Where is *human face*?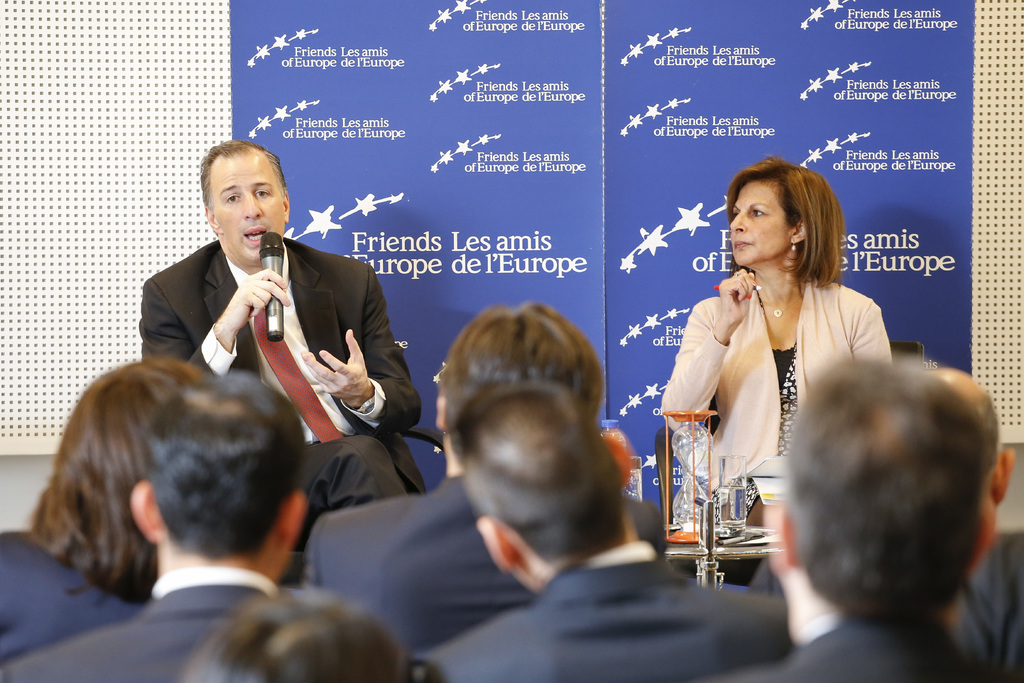
[728,176,794,263].
